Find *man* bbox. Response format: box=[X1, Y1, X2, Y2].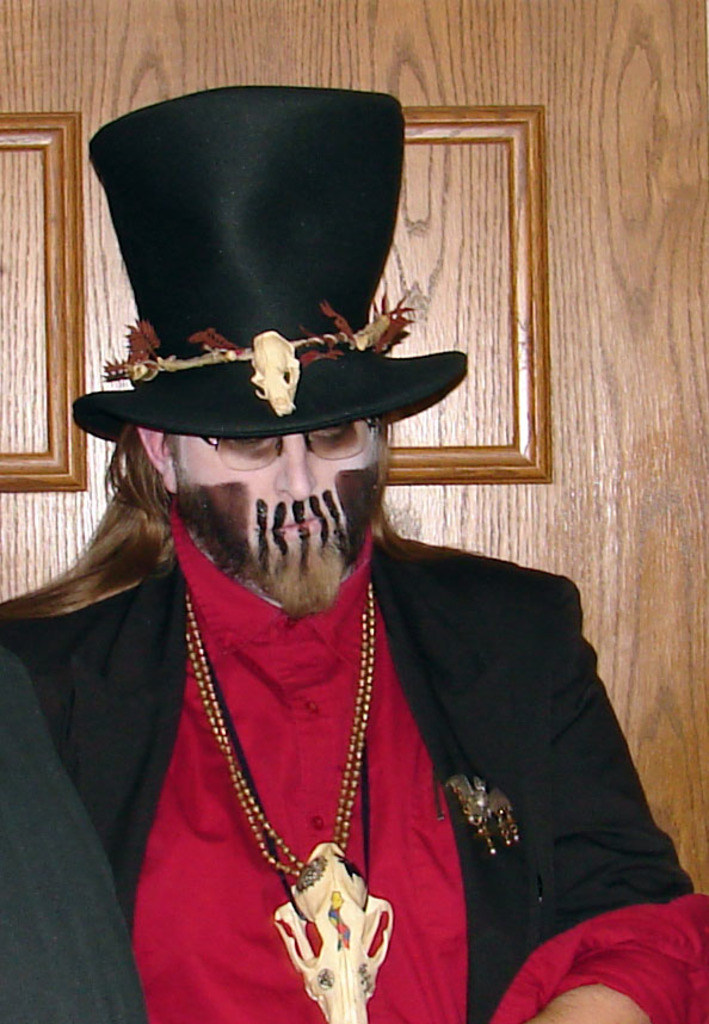
box=[57, 221, 646, 1003].
